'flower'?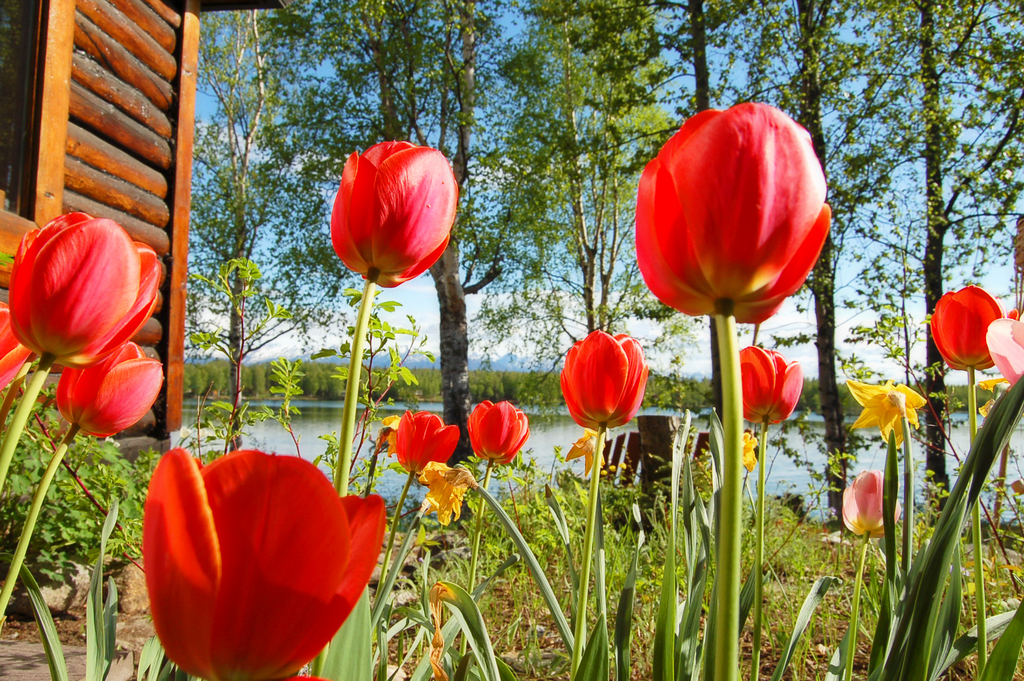
[x1=744, y1=430, x2=761, y2=473]
